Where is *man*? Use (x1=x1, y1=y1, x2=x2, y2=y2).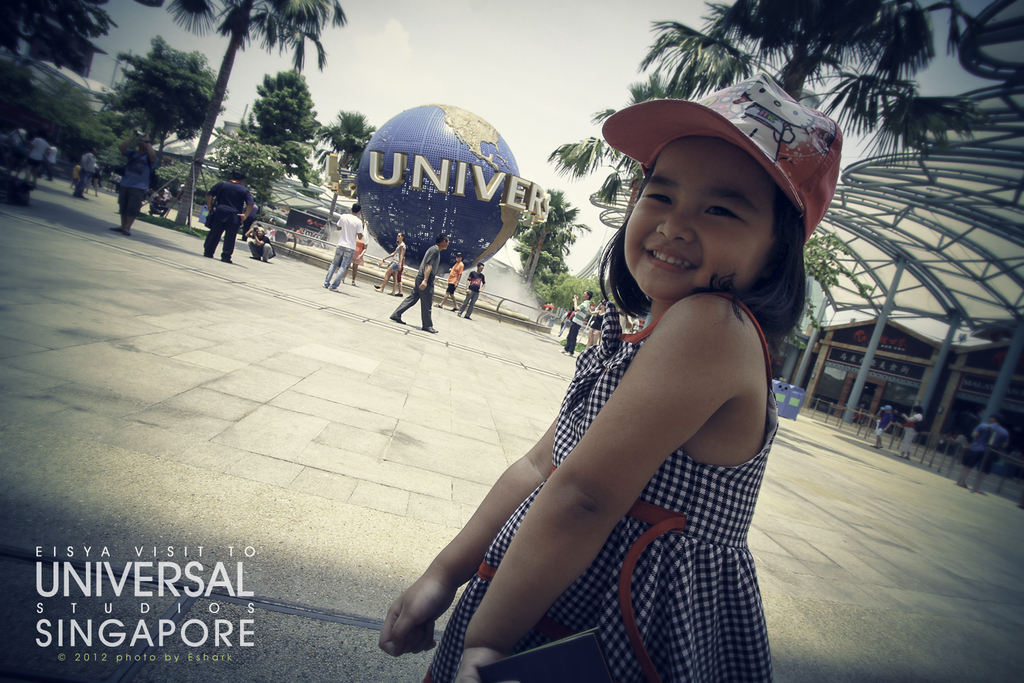
(x1=456, y1=261, x2=489, y2=320).
